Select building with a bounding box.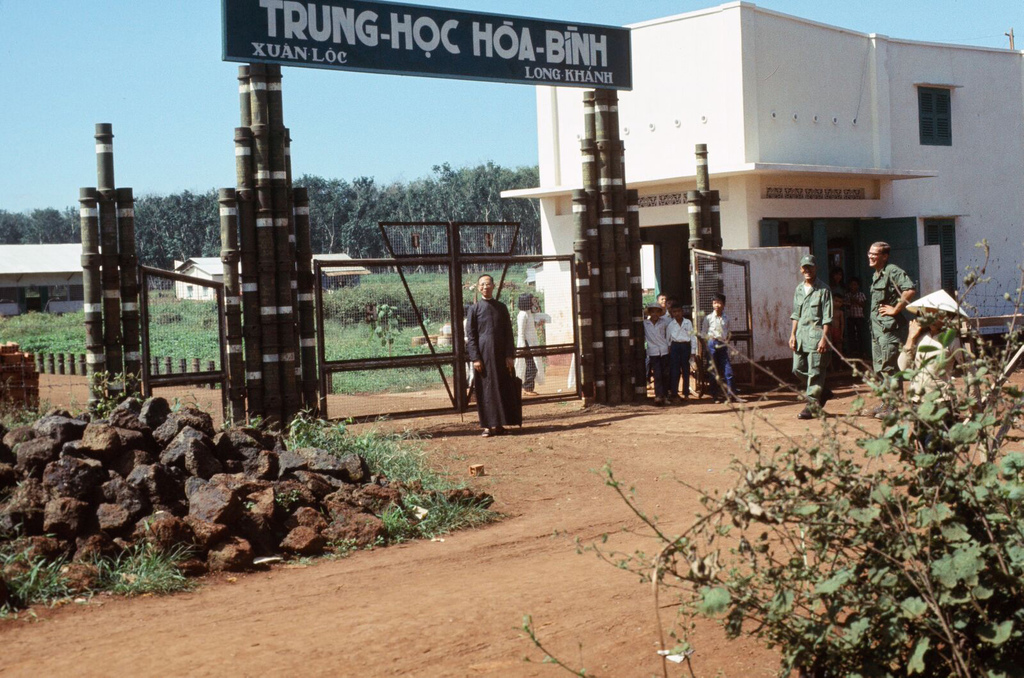
select_region(492, 0, 1023, 377).
